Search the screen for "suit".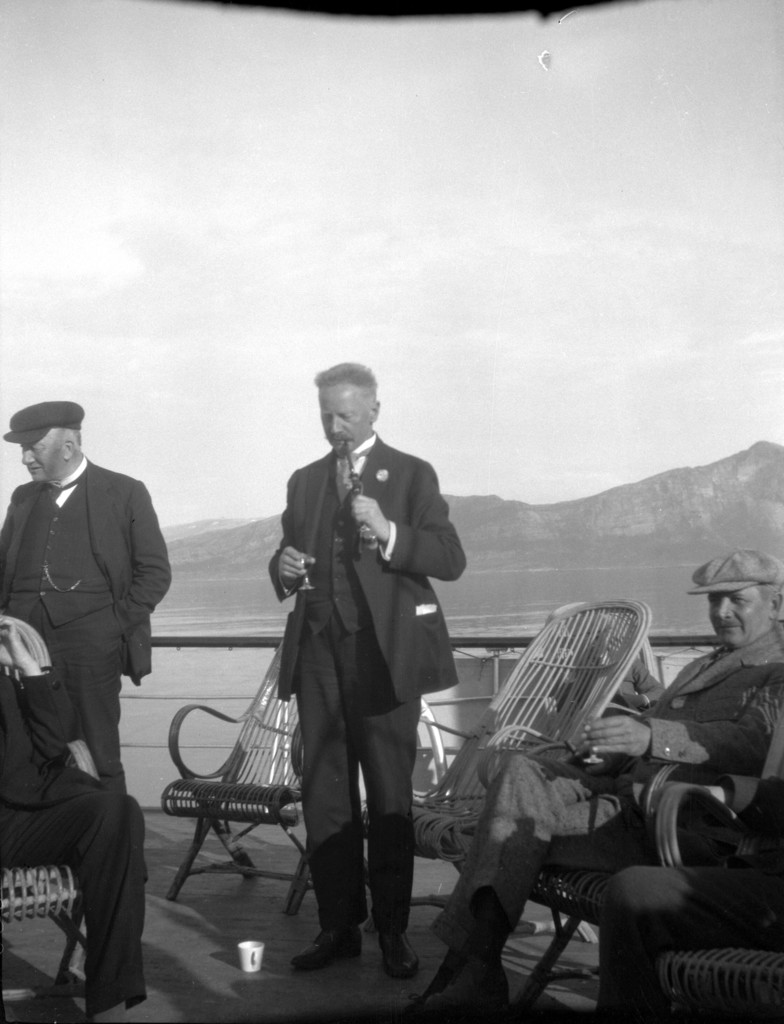
Found at <bbox>451, 621, 783, 927</bbox>.
